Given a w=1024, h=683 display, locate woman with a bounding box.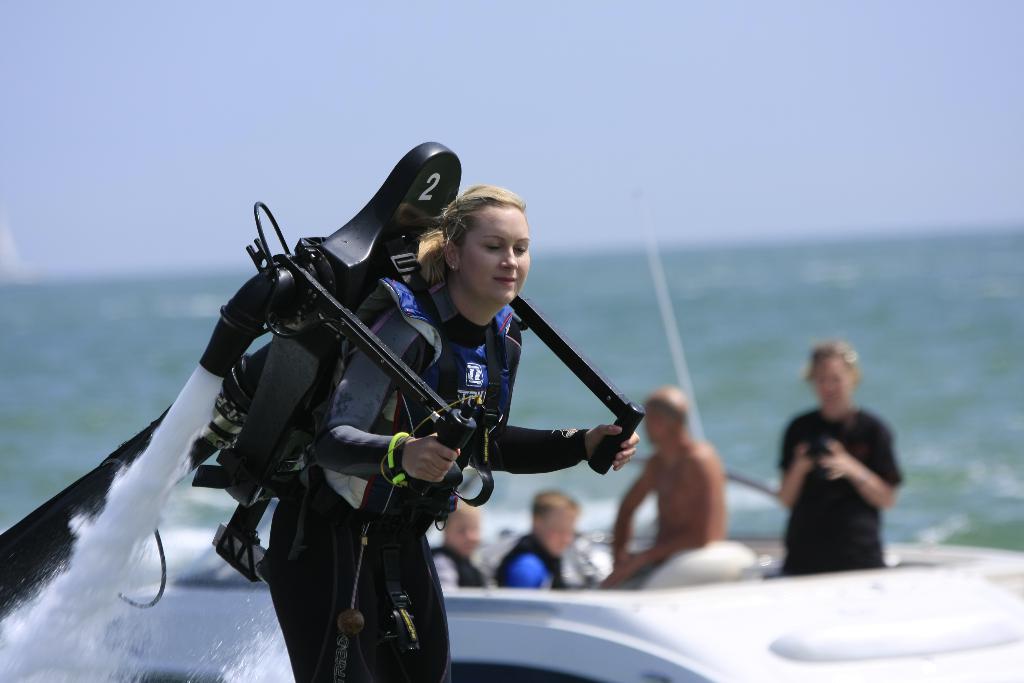
Located: l=257, t=183, r=641, b=682.
